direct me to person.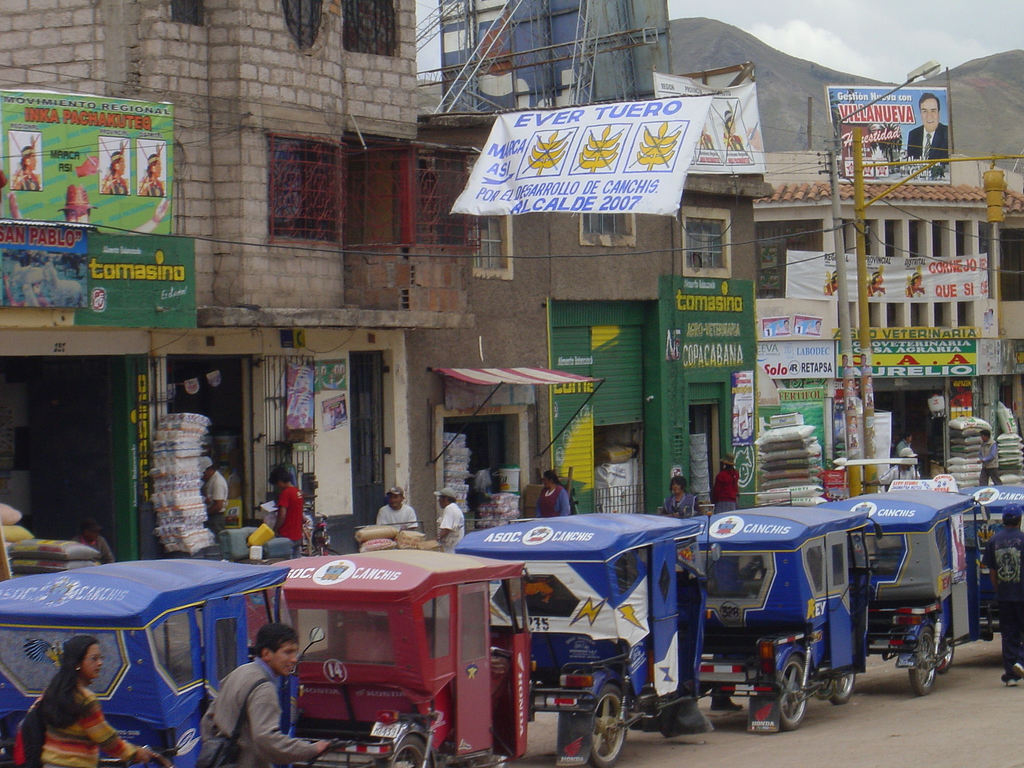
Direction: crop(863, 447, 920, 488).
